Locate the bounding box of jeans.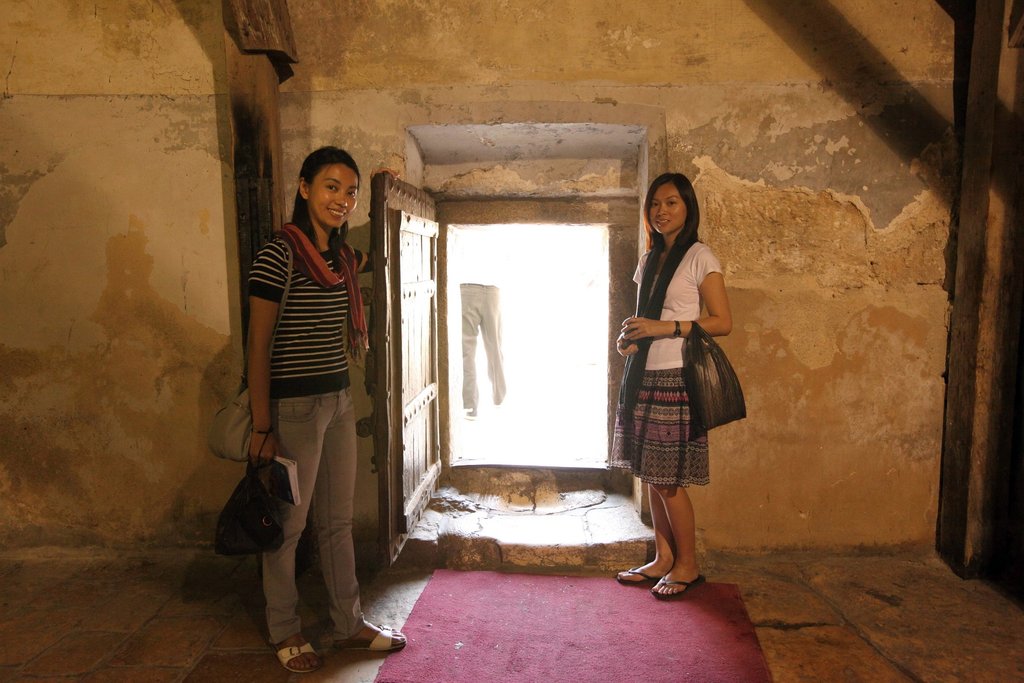
Bounding box: bbox(464, 284, 510, 406).
